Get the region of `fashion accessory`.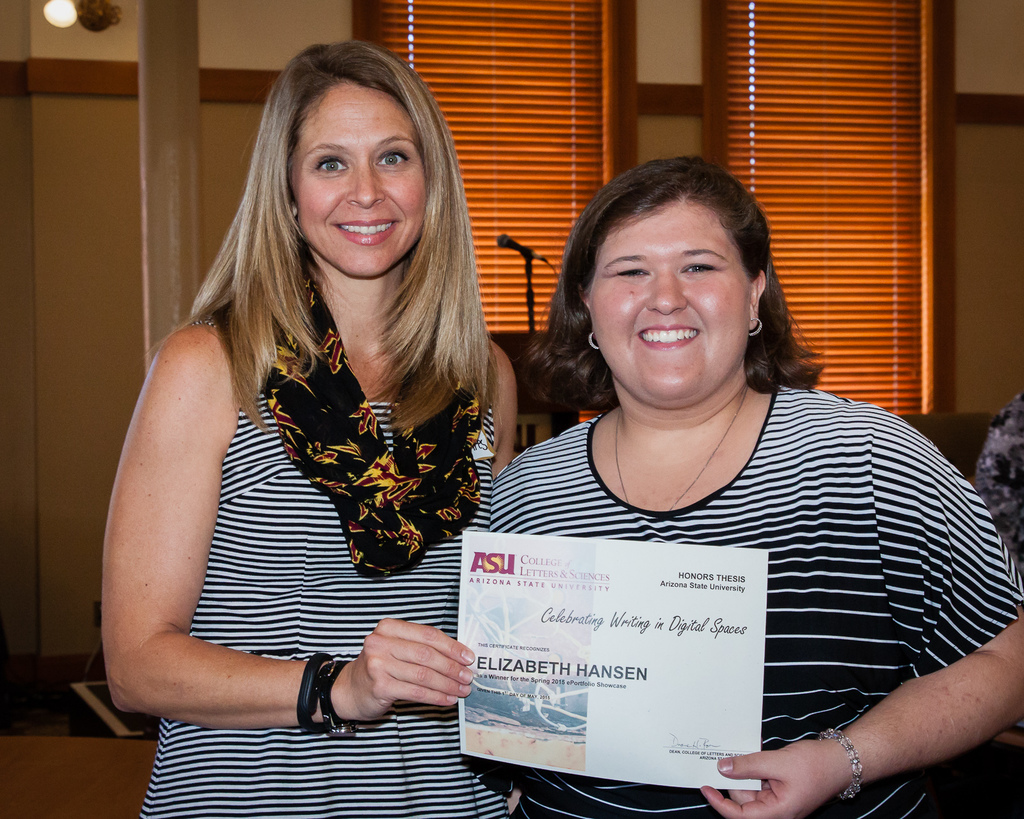
l=812, t=725, r=861, b=808.
